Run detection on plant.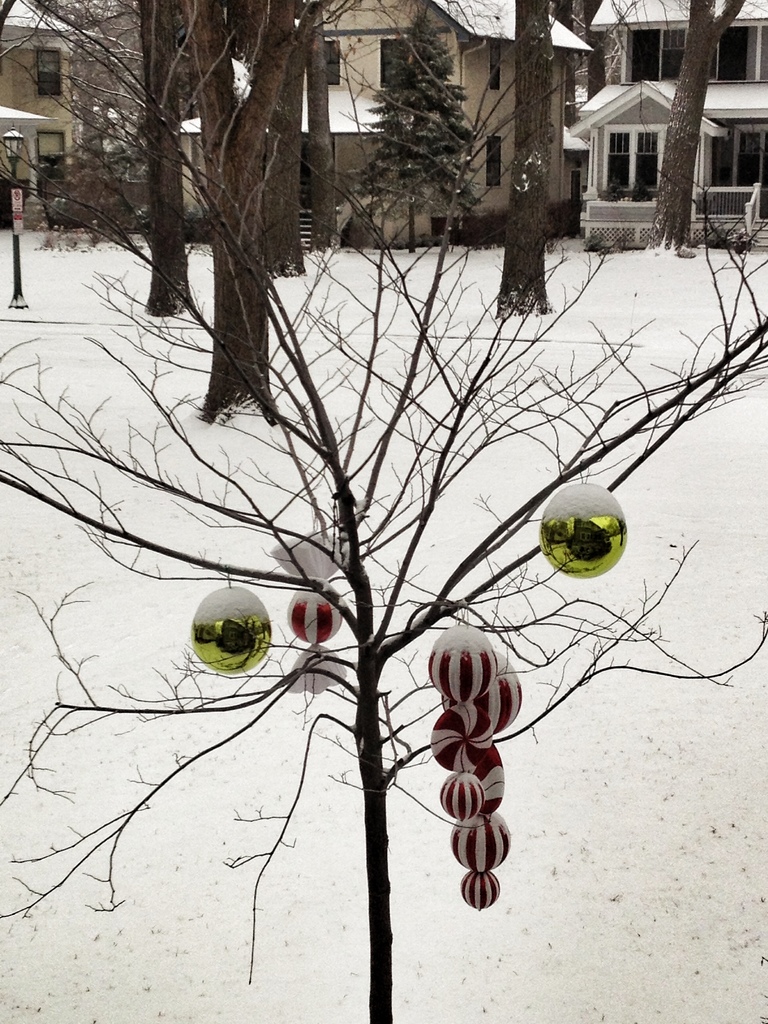
Result: crop(545, 193, 586, 242).
